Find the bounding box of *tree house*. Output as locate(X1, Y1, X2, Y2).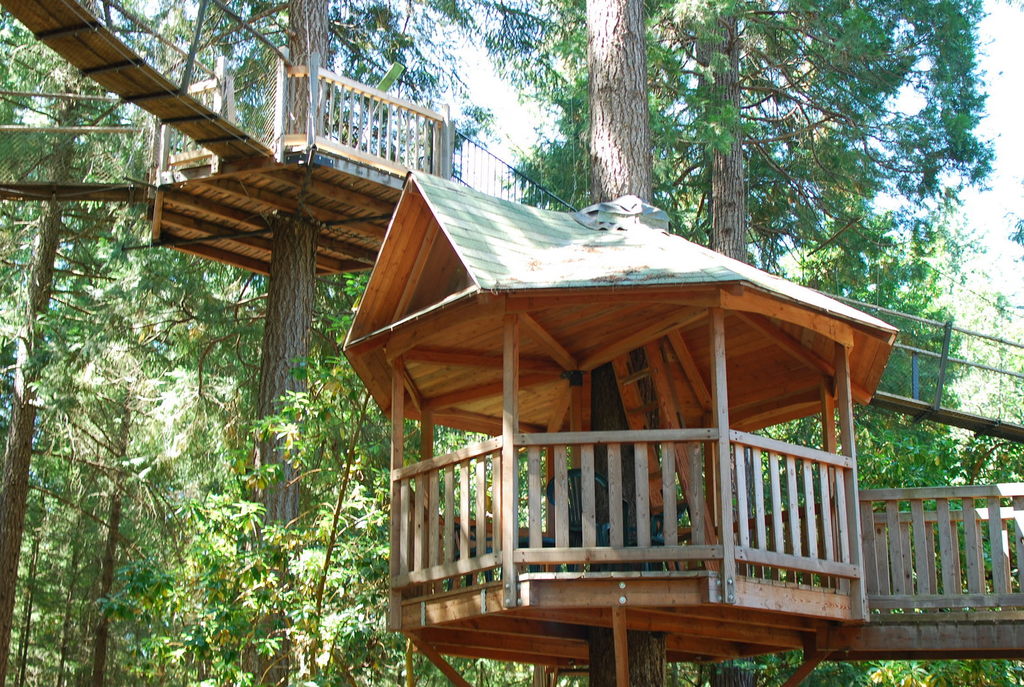
locate(339, 169, 896, 686).
